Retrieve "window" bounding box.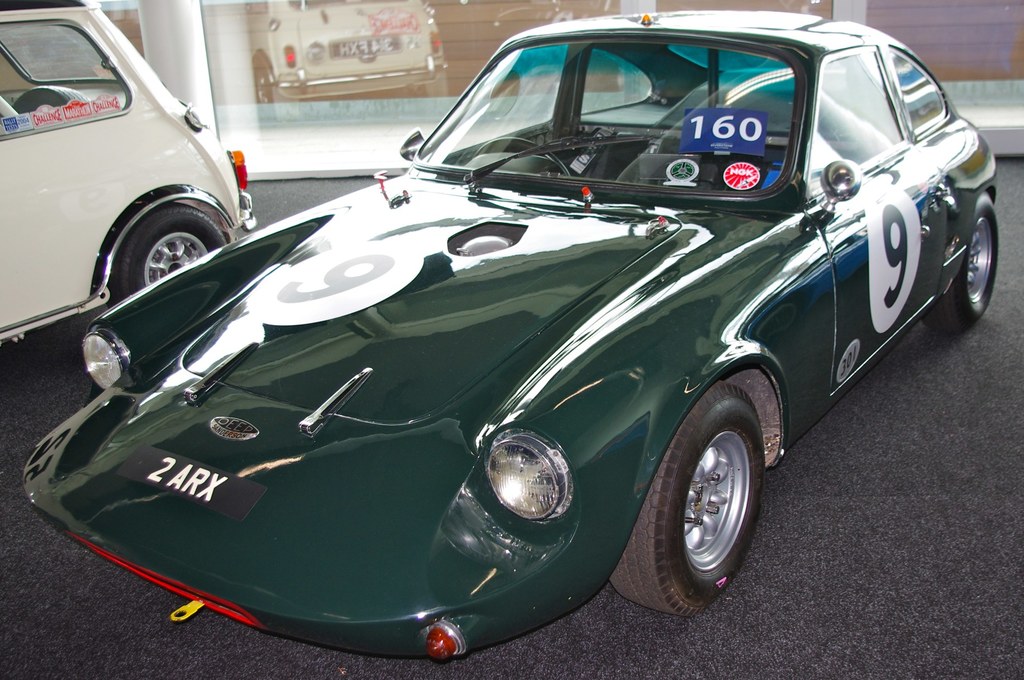
Bounding box: box(808, 47, 908, 194).
